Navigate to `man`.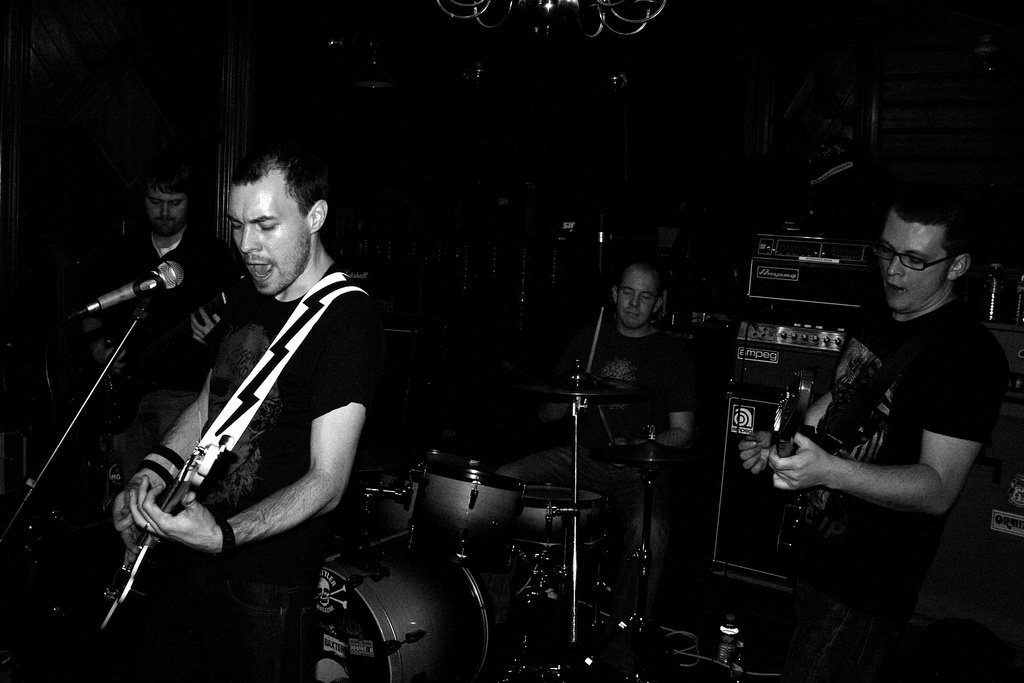
Navigation target: (left=111, top=158, right=240, bottom=468).
